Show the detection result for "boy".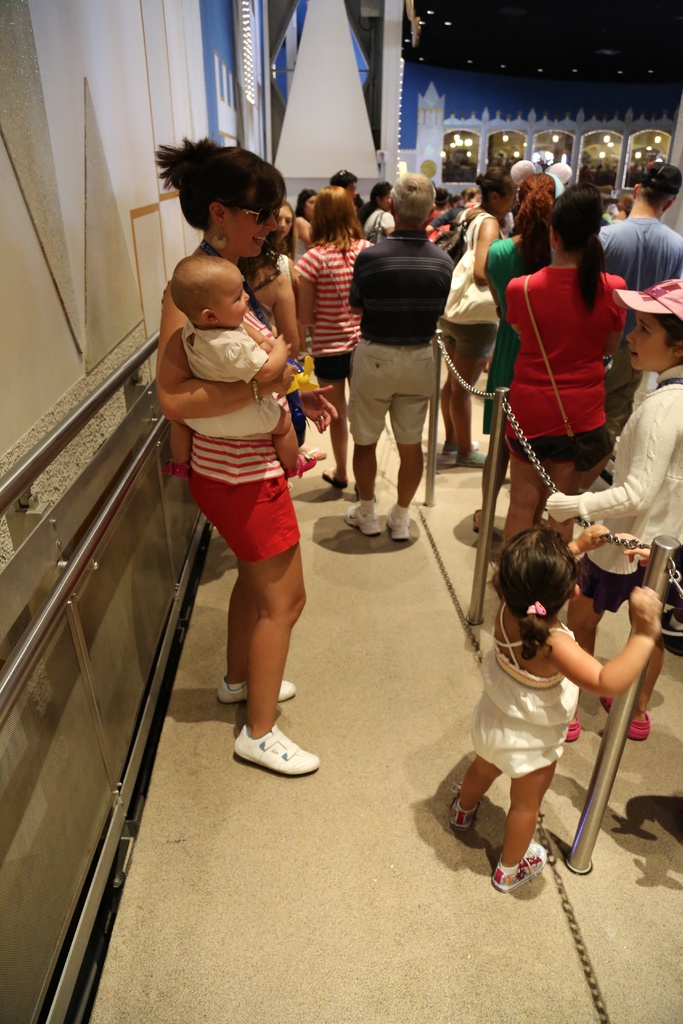
x1=160 y1=253 x2=315 y2=487.
